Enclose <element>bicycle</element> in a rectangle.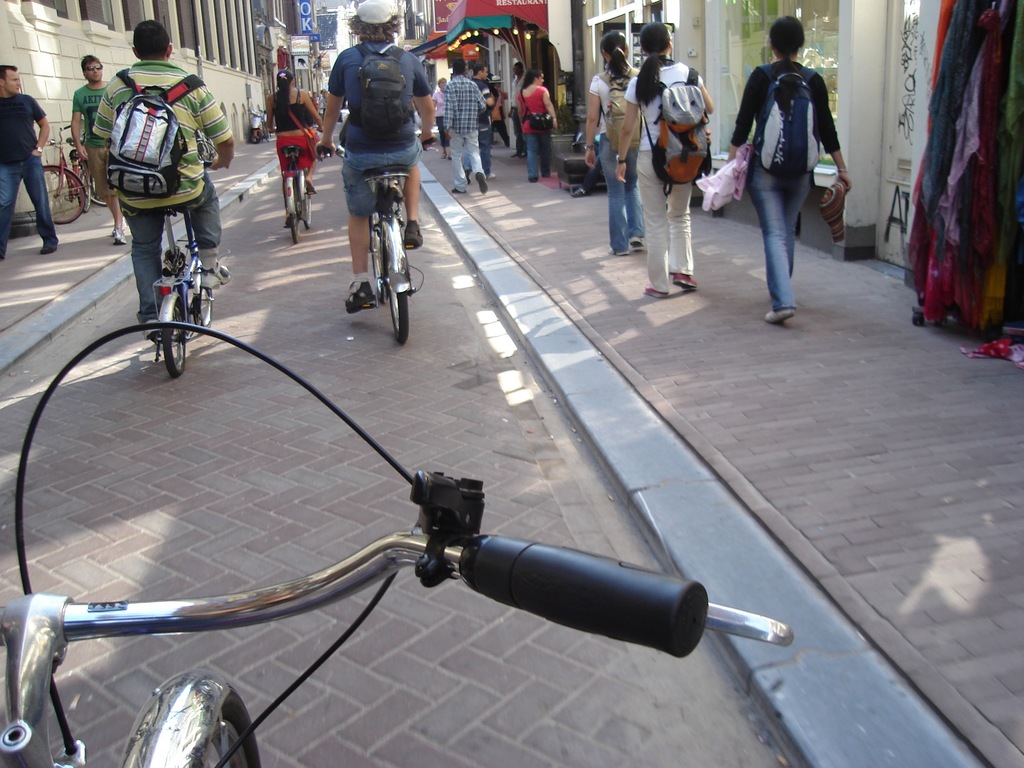
[left=148, top=157, right=224, bottom=380].
